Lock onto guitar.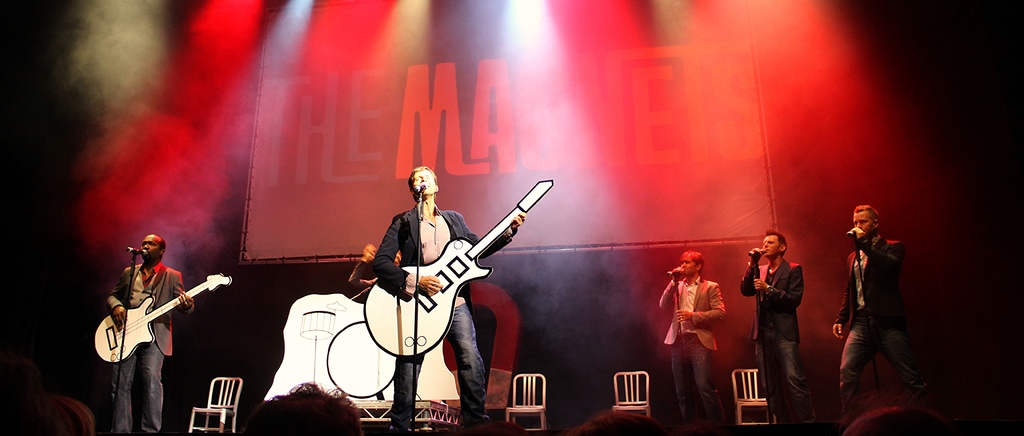
Locked: rect(369, 175, 556, 354).
